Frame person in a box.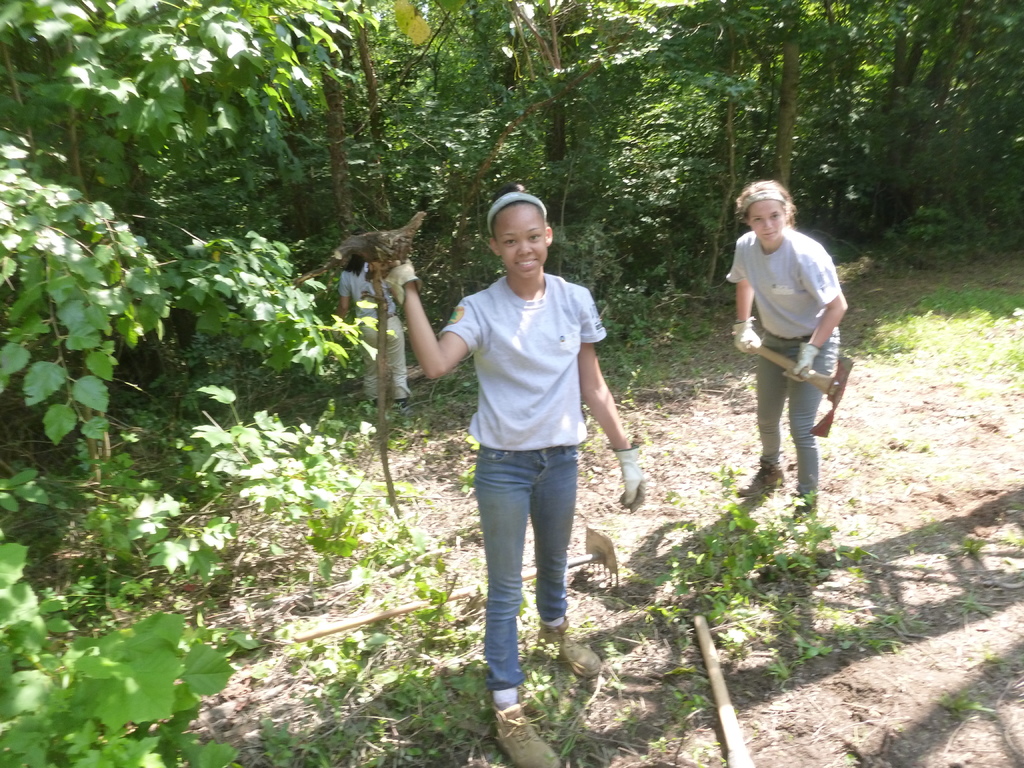
x1=431 y1=177 x2=613 y2=707.
